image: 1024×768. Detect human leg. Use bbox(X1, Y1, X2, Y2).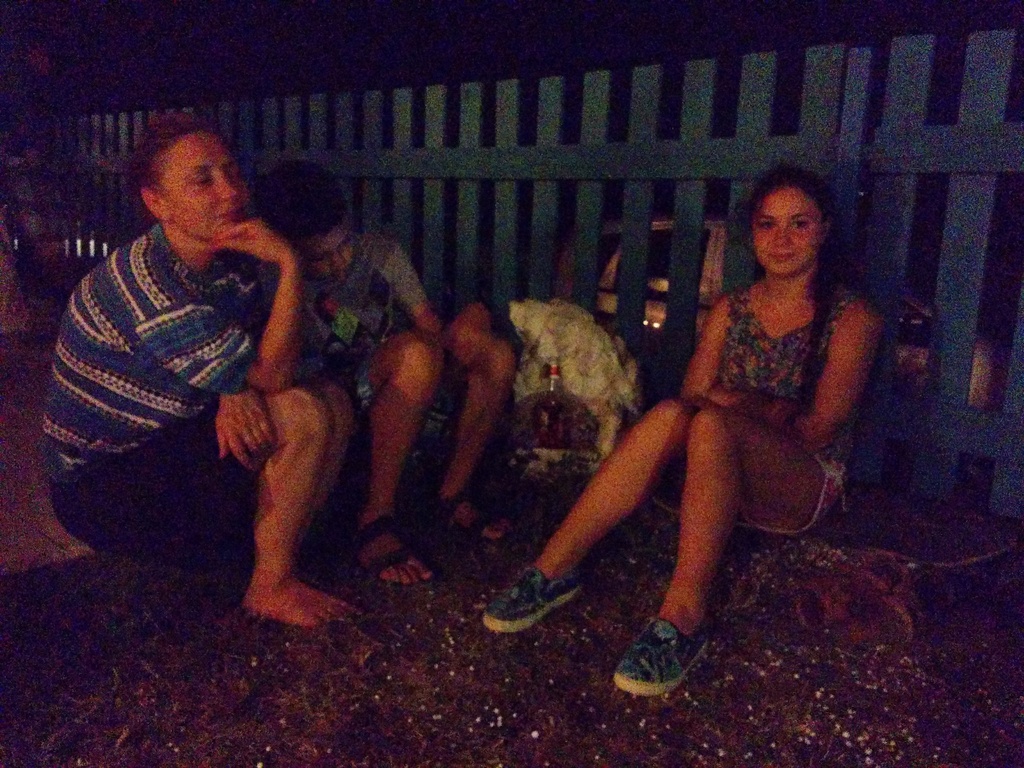
bbox(484, 402, 687, 637).
